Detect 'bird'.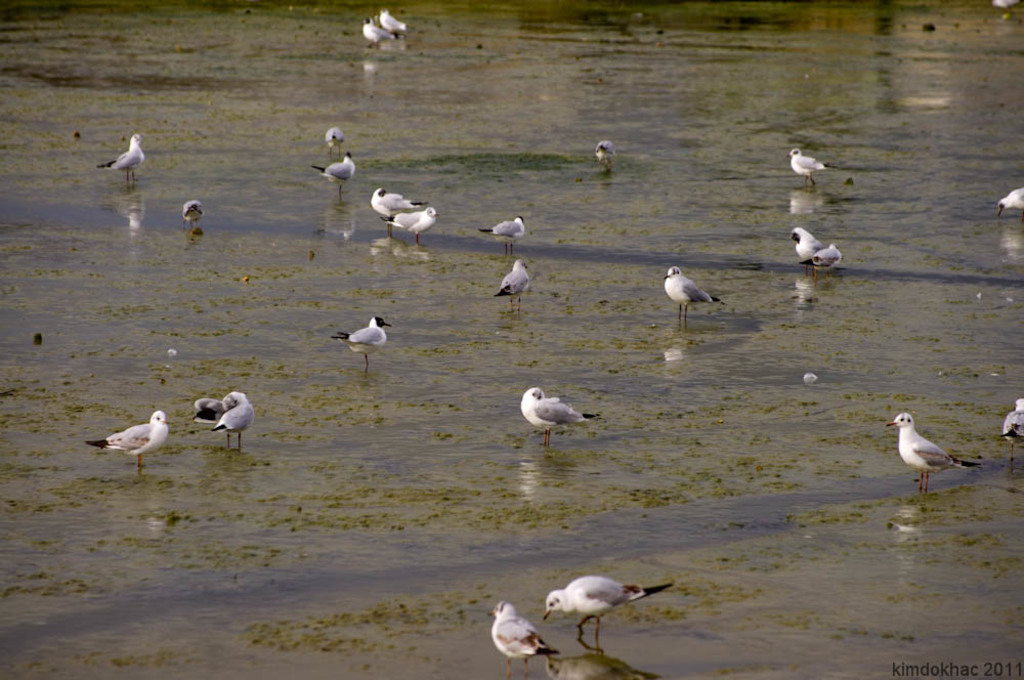
Detected at (884, 408, 976, 506).
